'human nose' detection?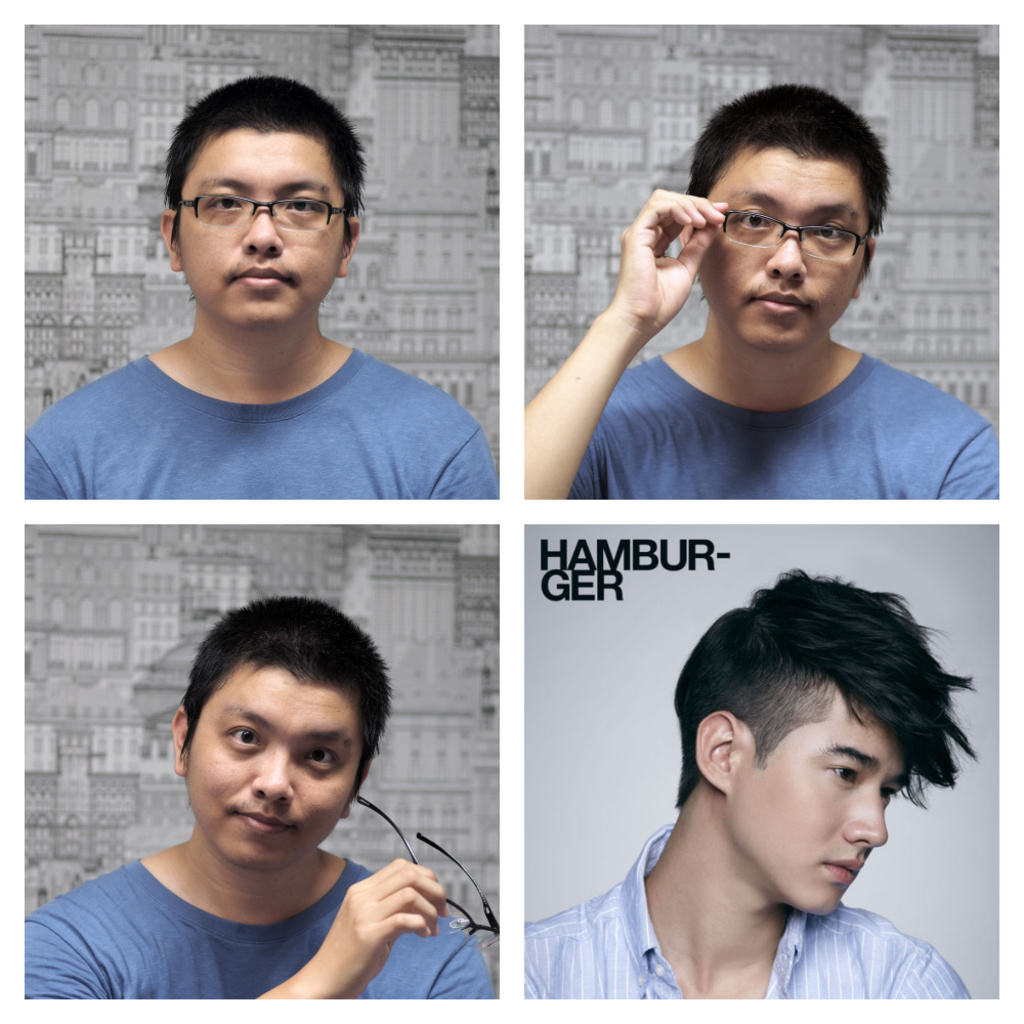
(253,743,297,803)
